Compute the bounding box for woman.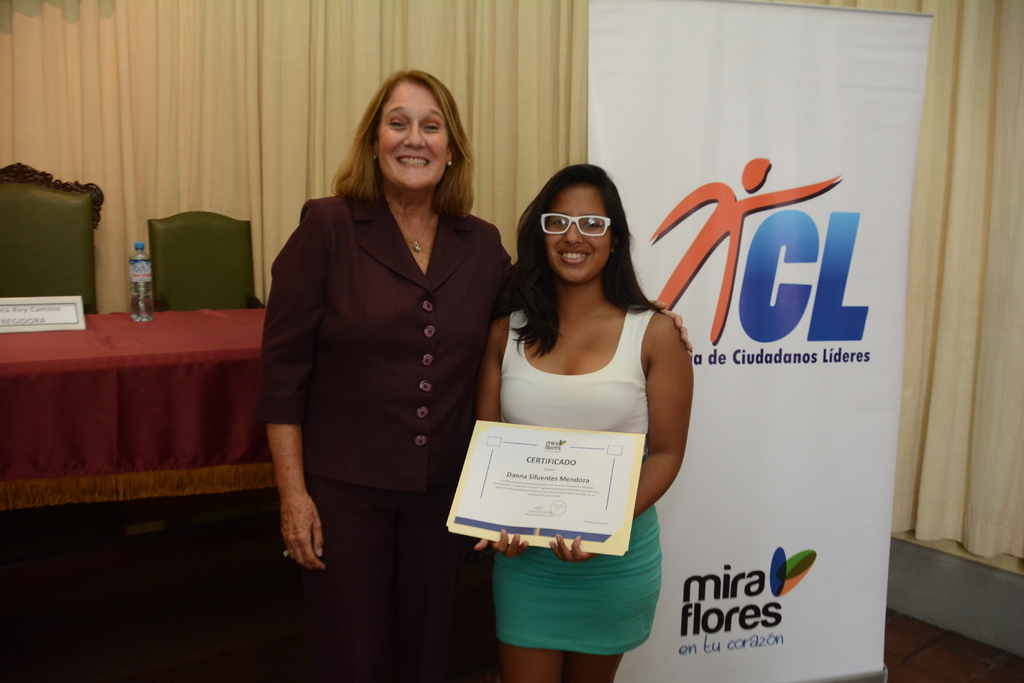
<box>250,63,698,682</box>.
